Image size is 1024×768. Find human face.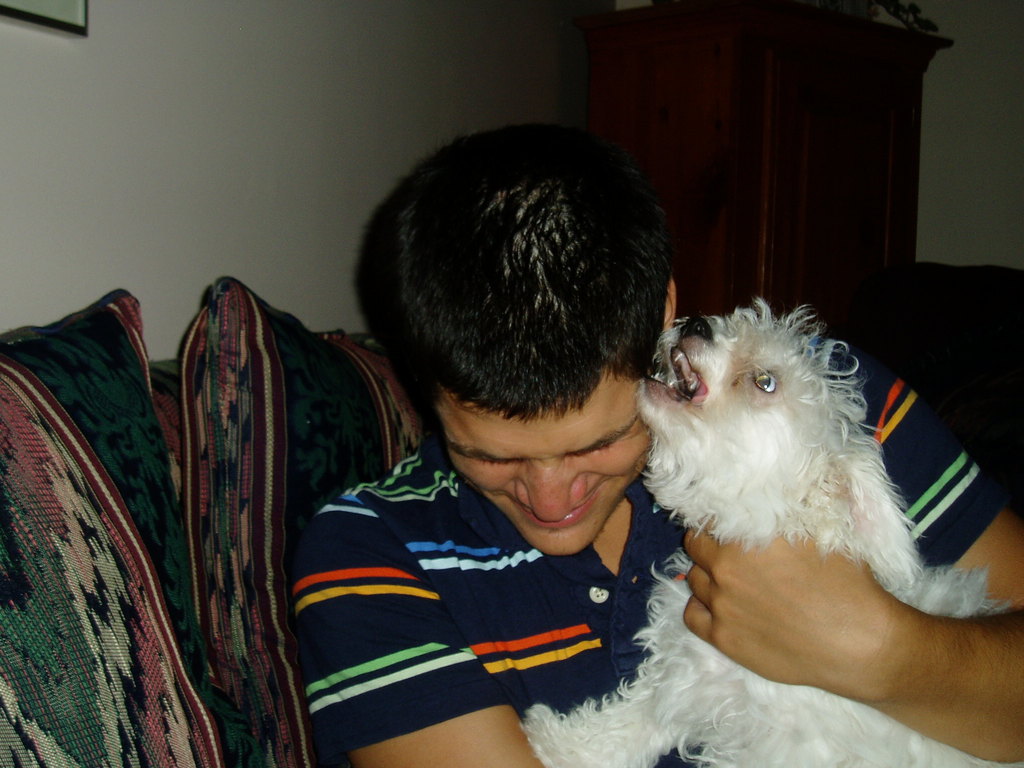
bbox=[442, 364, 656, 554].
